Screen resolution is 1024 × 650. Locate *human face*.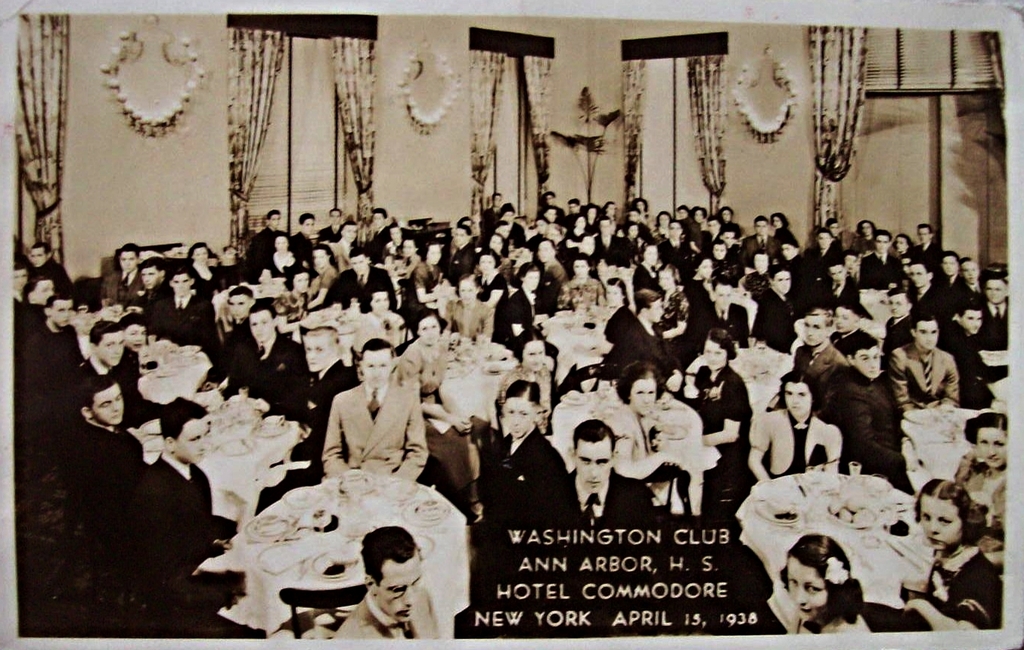
Rect(785, 558, 825, 623).
